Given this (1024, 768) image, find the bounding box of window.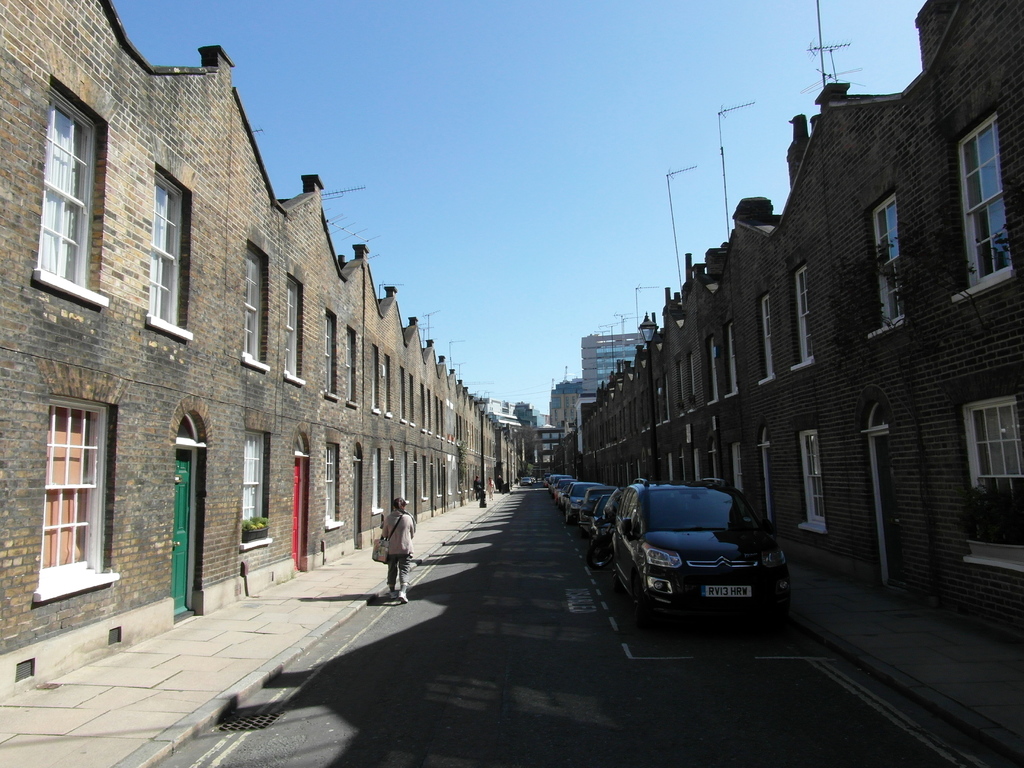
(796, 428, 828, 536).
